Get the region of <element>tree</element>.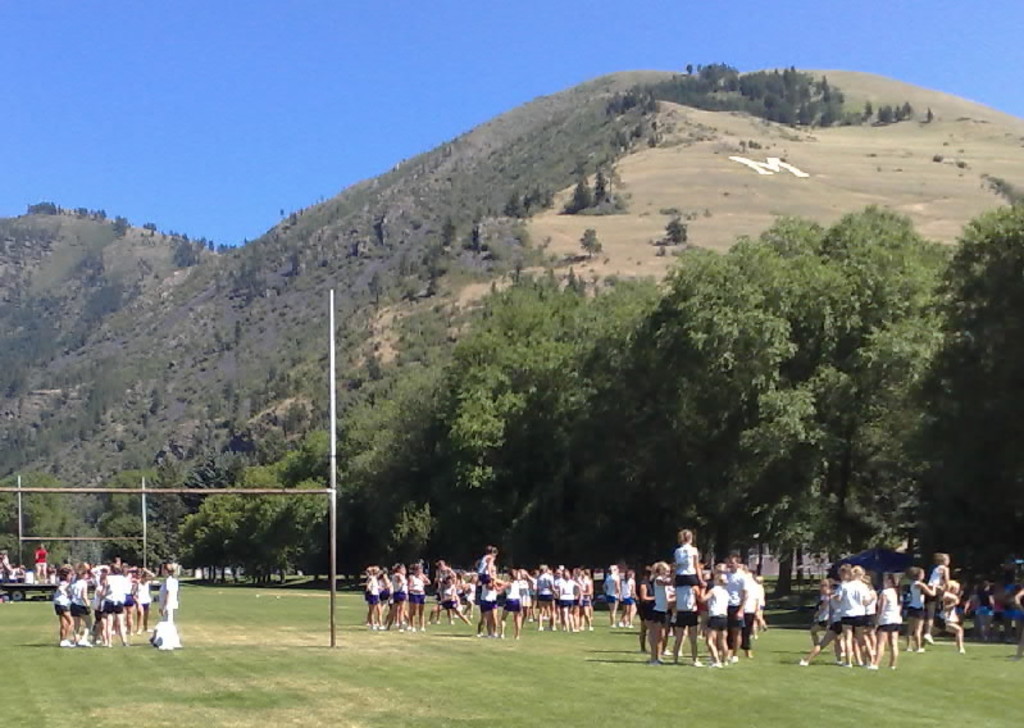
[x1=0, y1=478, x2=77, y2=605].
